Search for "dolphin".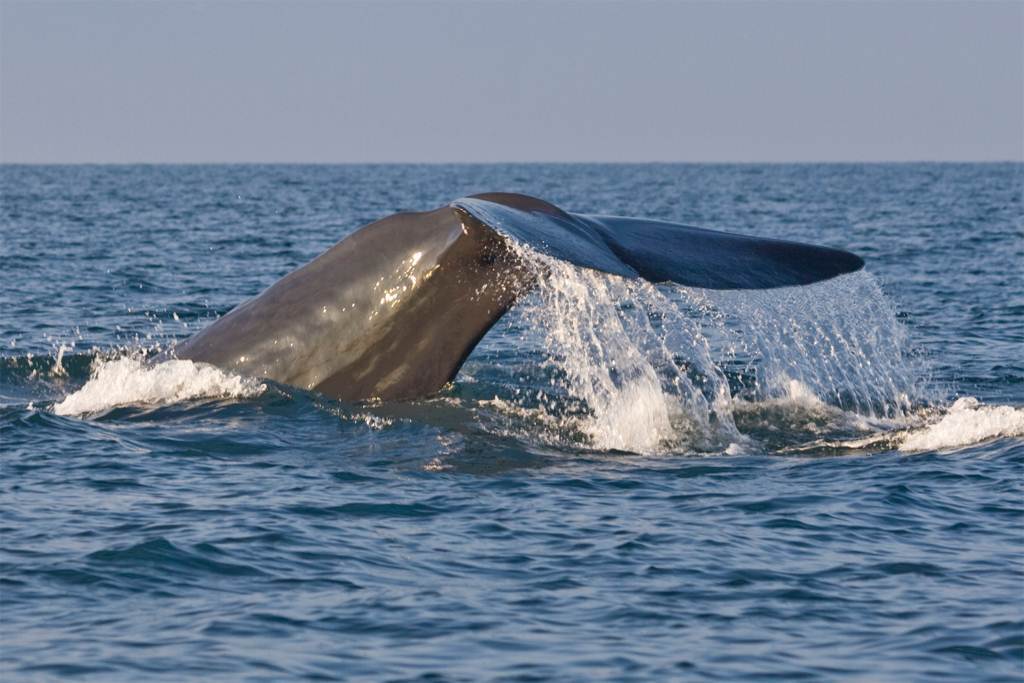
Found at Rect(136, 189, 866, 416).
